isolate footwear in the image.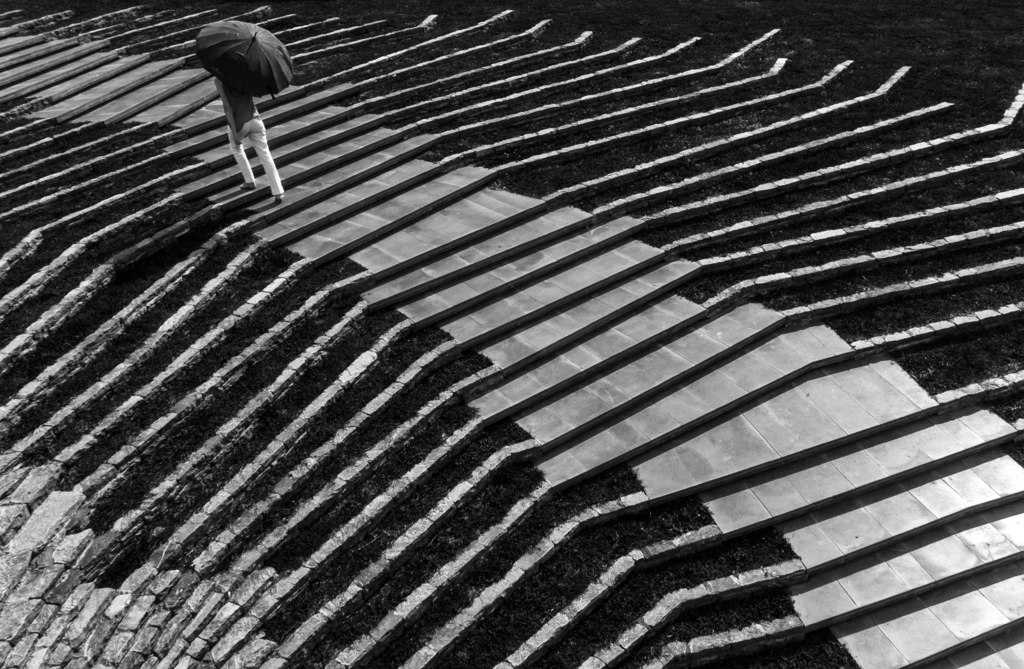
Isolated region: 239:182:261:190.
